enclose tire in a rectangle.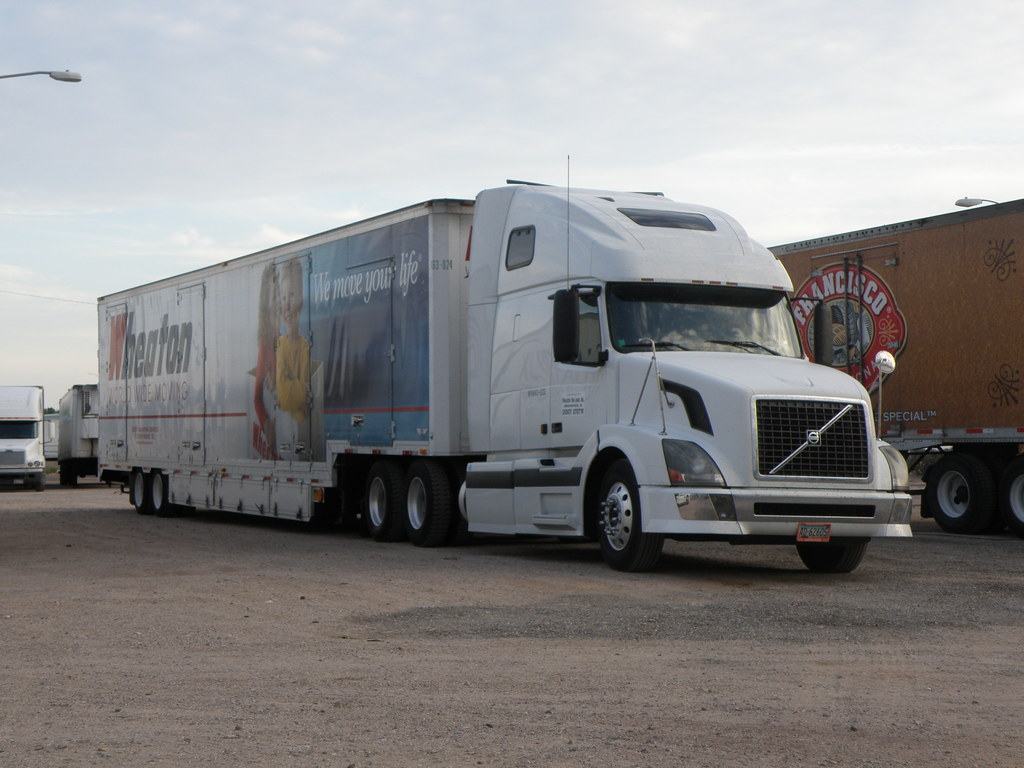
(995,458,1023,541).
